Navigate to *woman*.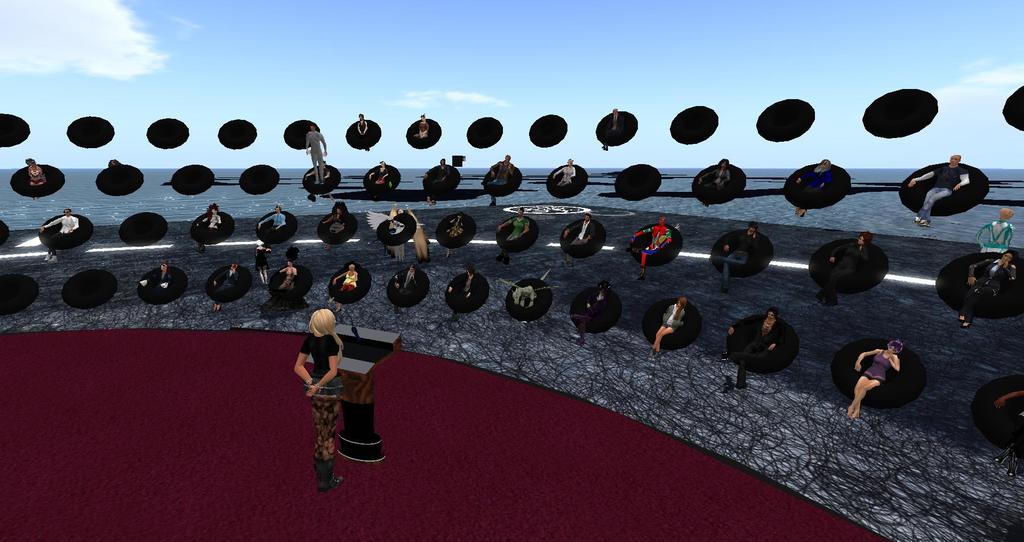
Navigation target: <box>367,160,391,187</box>.
